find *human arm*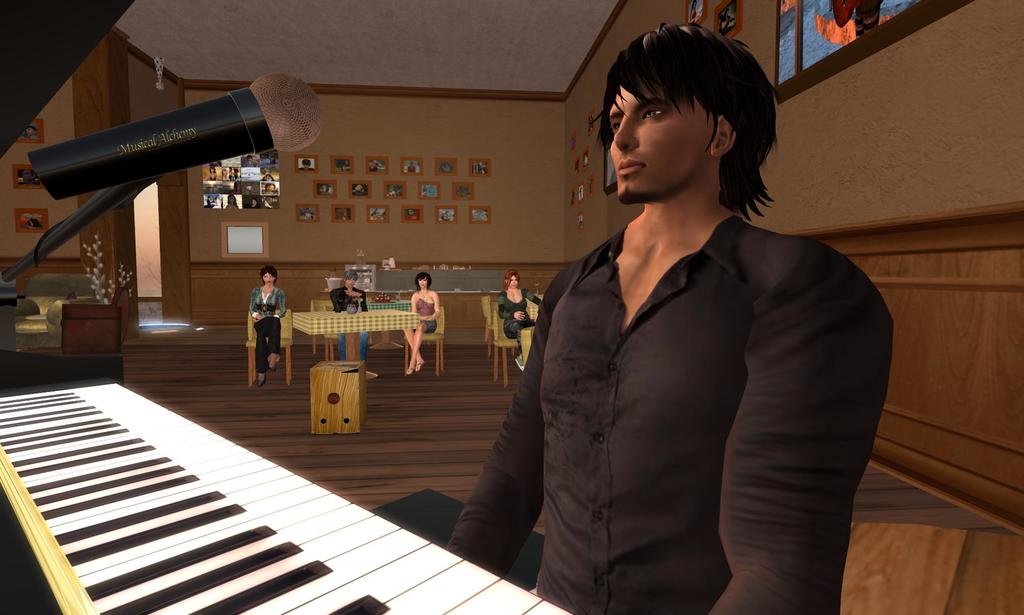
region(439, 284, 565, 585)
